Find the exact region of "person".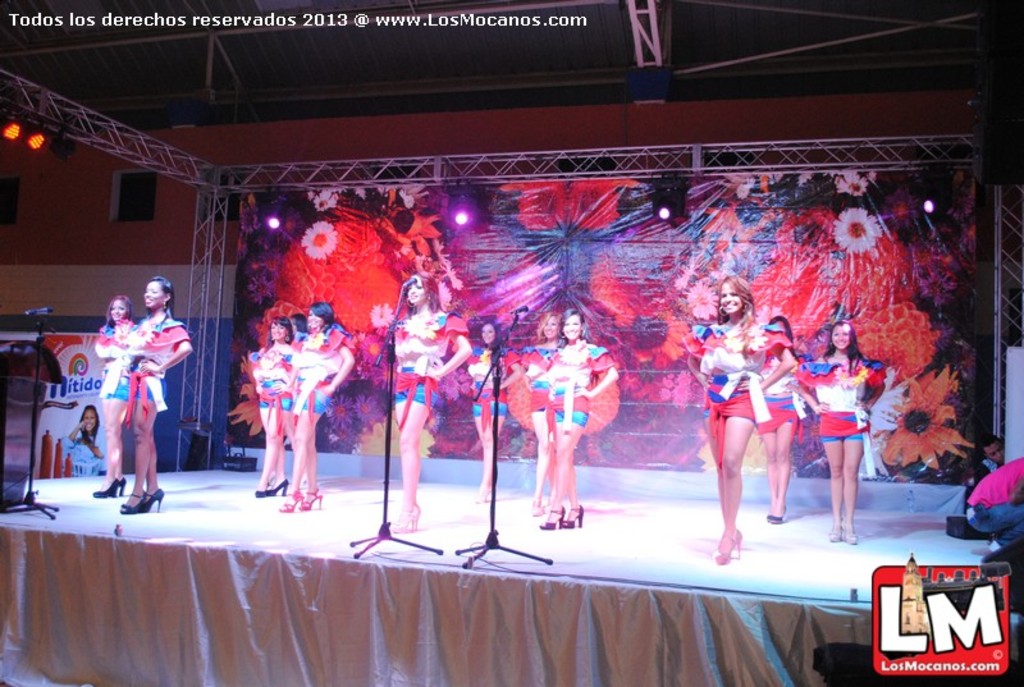
Exact region: 799, 321, 899, 551.
